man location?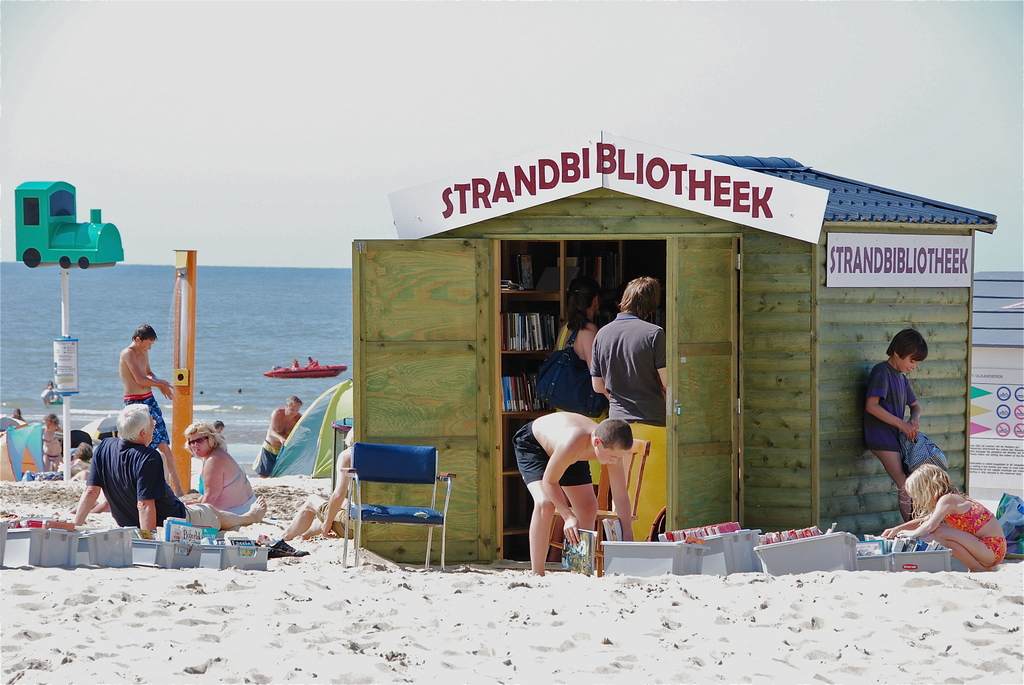
select_region(65, 439, 87, 475)
